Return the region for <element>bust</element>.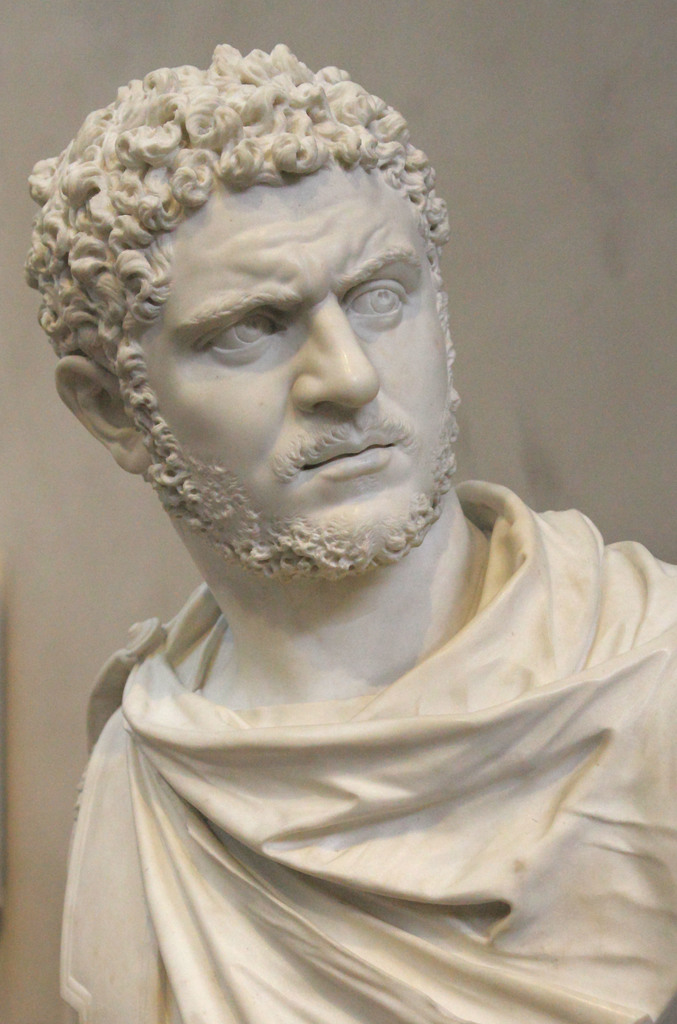
left=24, top=42, right=676, bottom=1023.
